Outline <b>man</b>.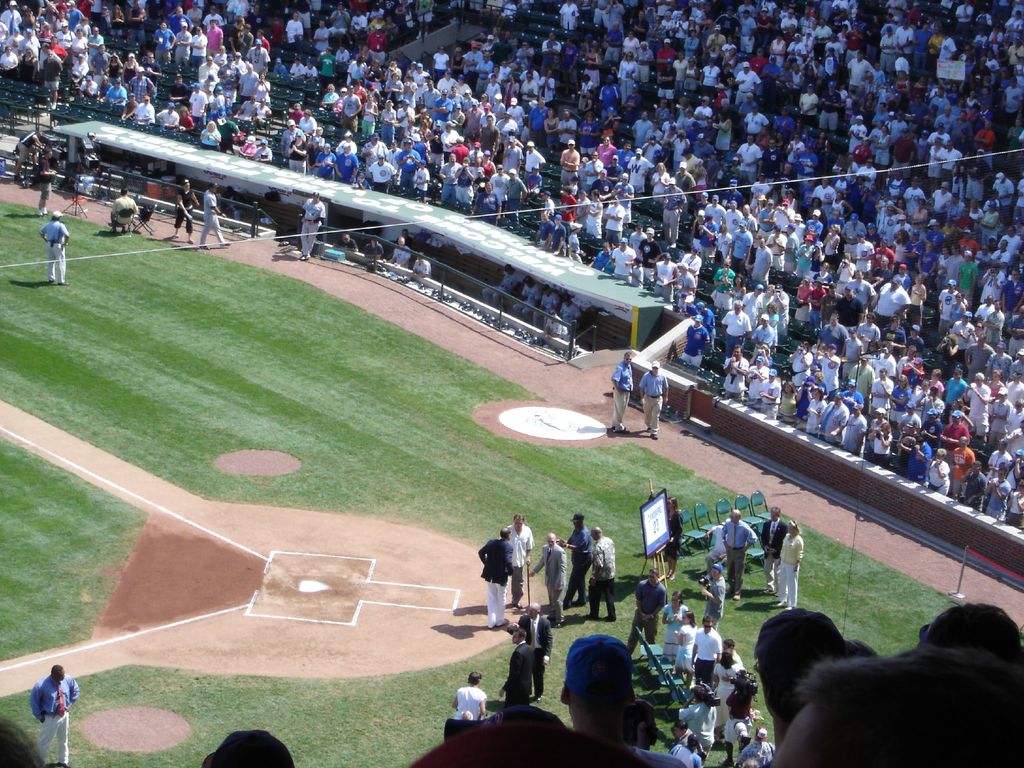
Outline: (left=499, top=627, right=534, bottom=699).
